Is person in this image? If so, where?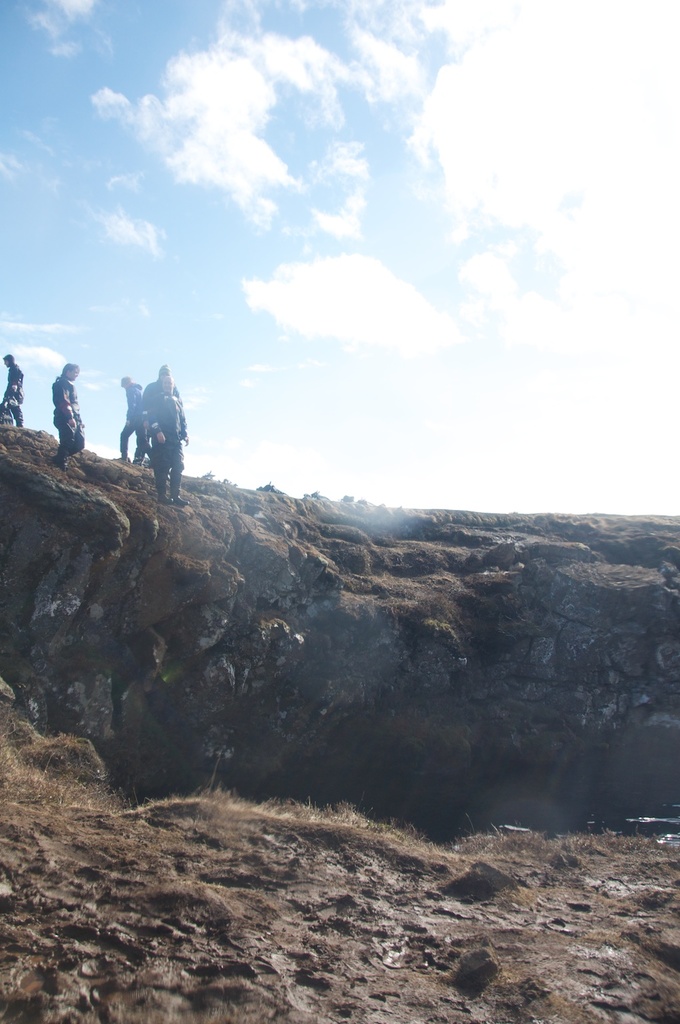
Yes, at bbox(119, 375, 145, 466).
